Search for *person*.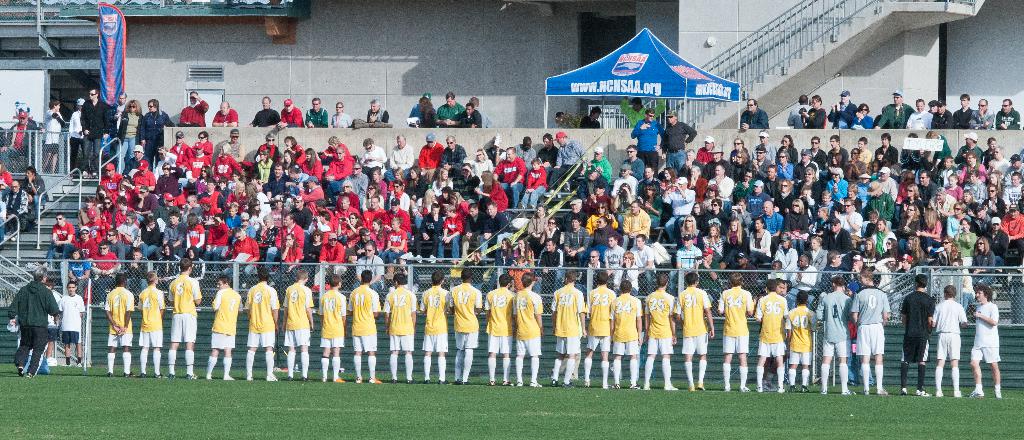
Found at box=[956, 94, 973, 131].
